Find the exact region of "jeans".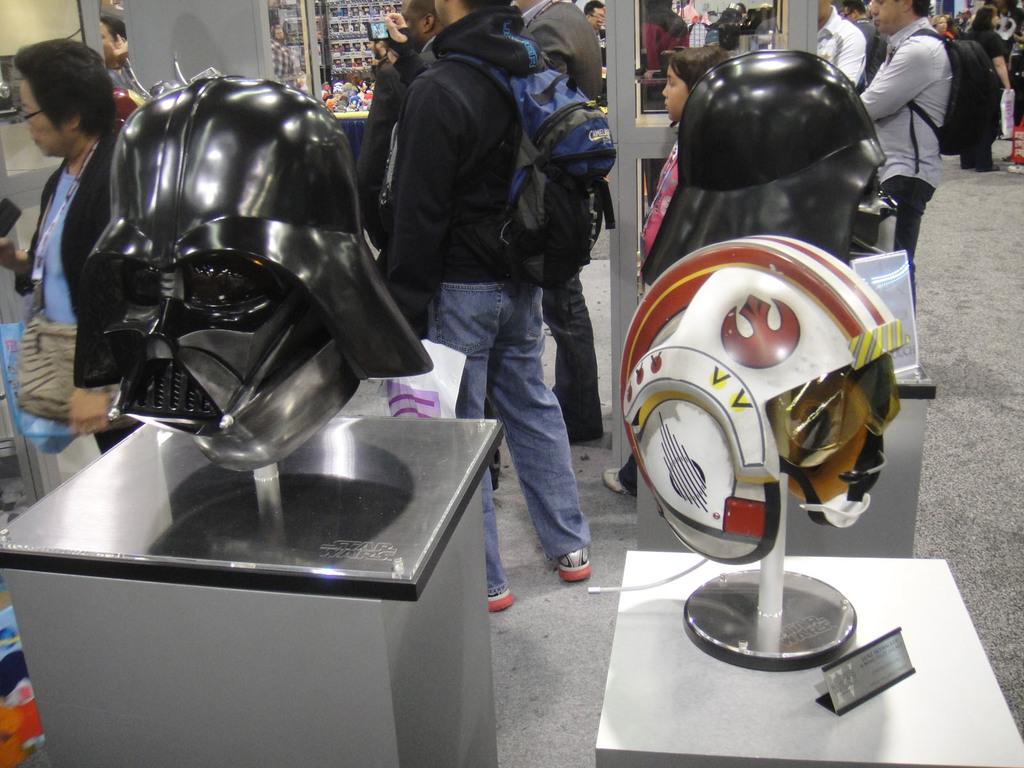
Exact region: box=[424, 249, 598, 584].
